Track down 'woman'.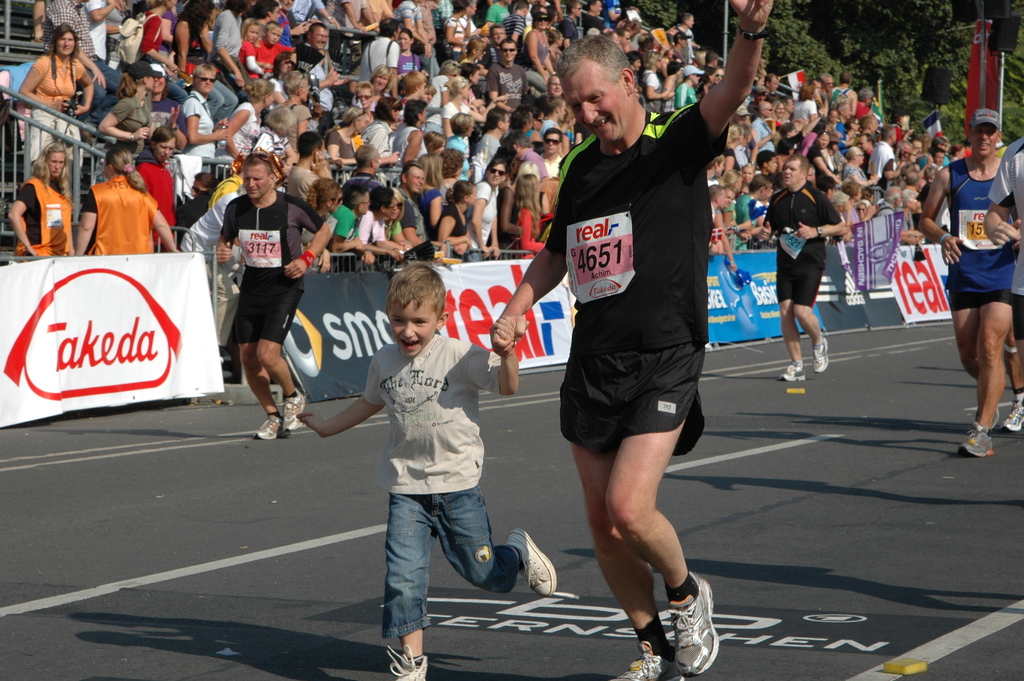
Tracked to pyautogui.locateOnScreen(841, 145, 877, 188).
